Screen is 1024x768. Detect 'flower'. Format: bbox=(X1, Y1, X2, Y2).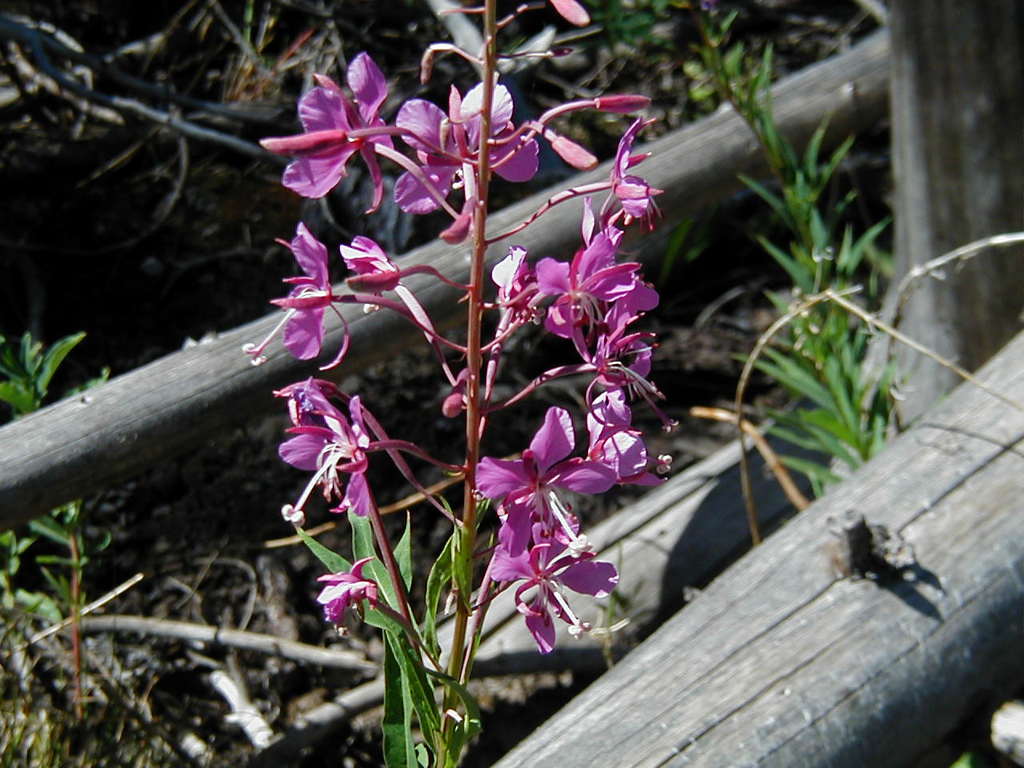
bbox=(602, 110, 665, 226).
